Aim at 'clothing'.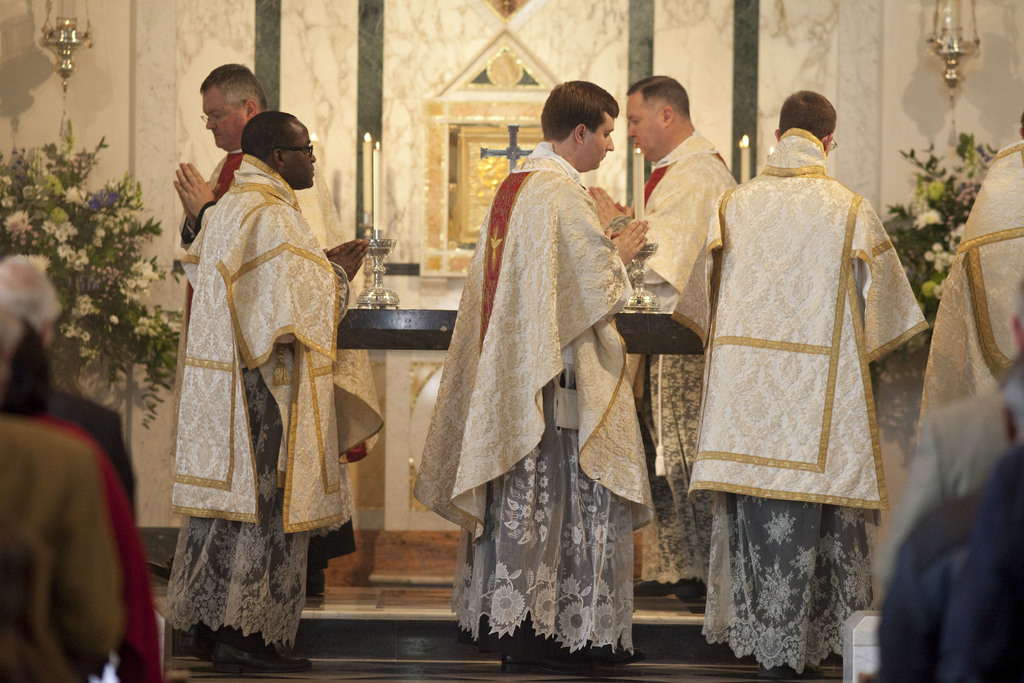
Aimed at BBox(422, 115, 669, 652).
